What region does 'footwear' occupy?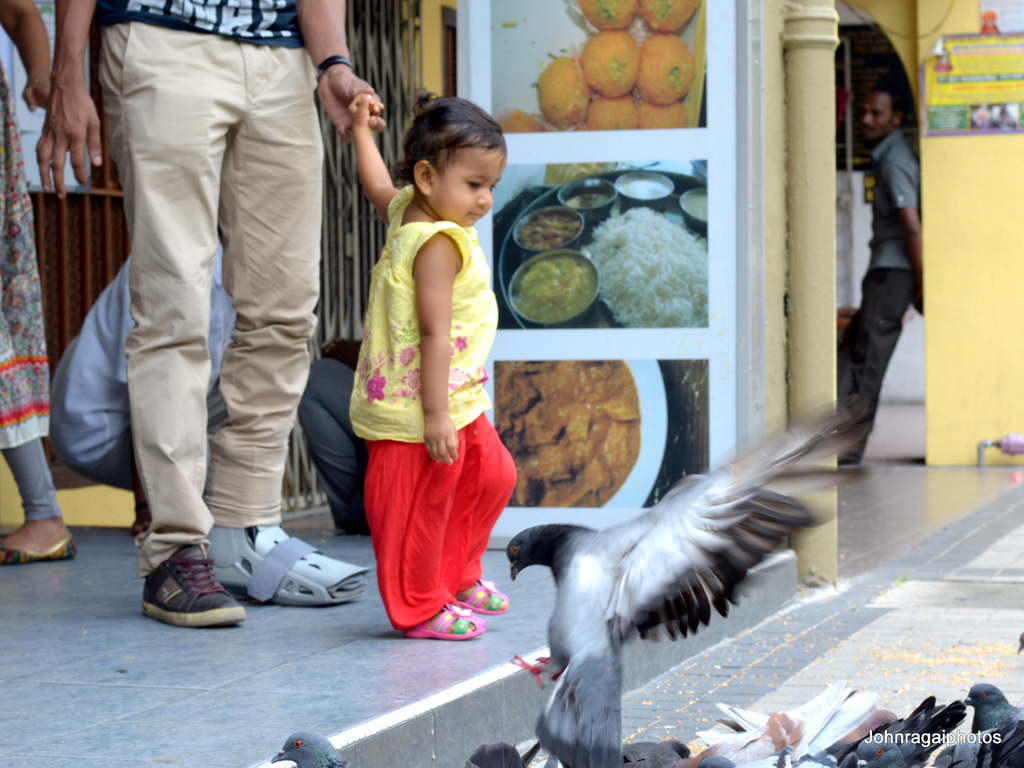
select_region(127, 514, 156, 545).
